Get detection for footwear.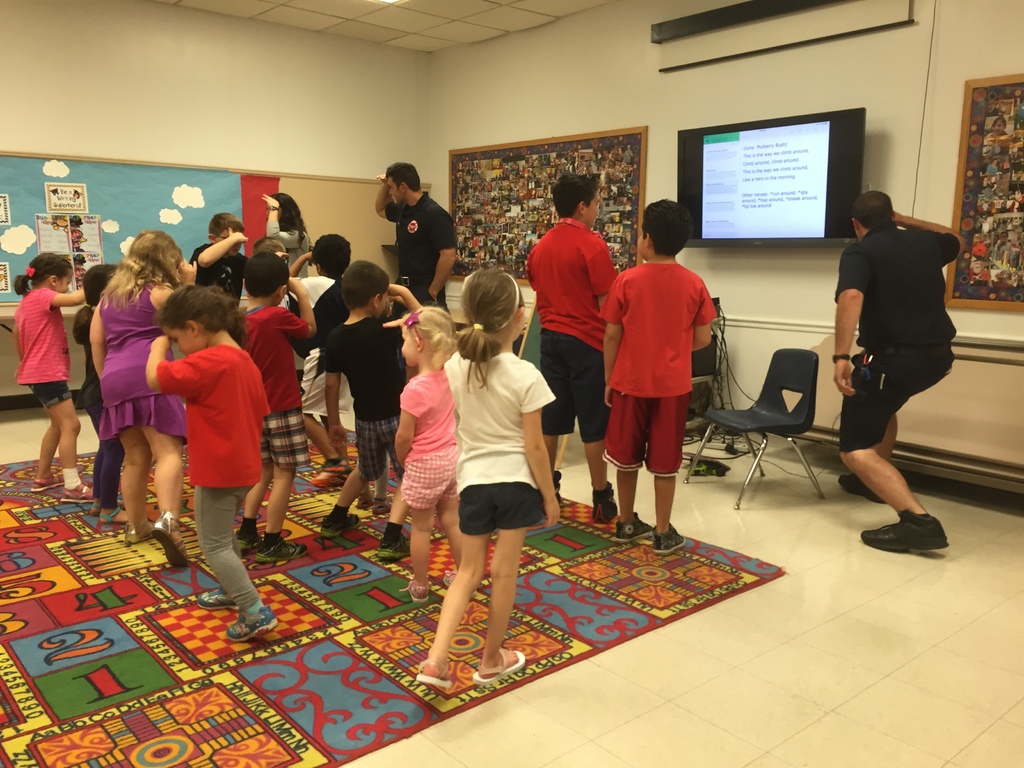
Detection: pyautogui.locateOnScreen(320, 512, 362, 538).
